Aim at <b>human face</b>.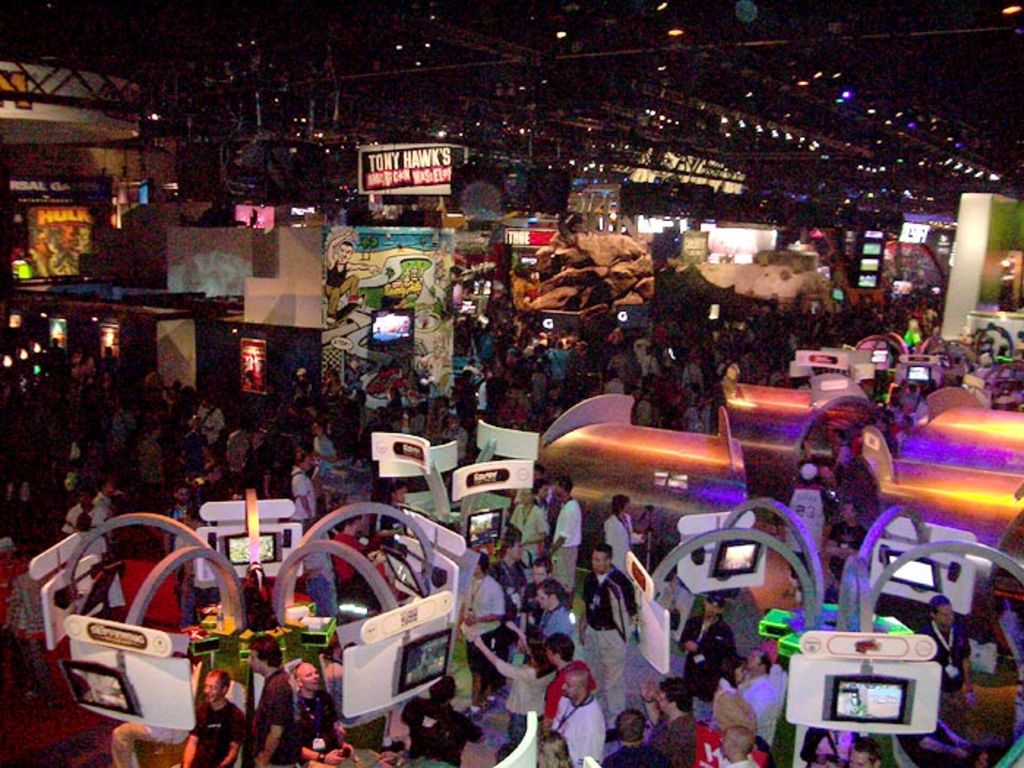
Aimed at pyautogui.locateOnScreen(304, 664, 320, 690).
